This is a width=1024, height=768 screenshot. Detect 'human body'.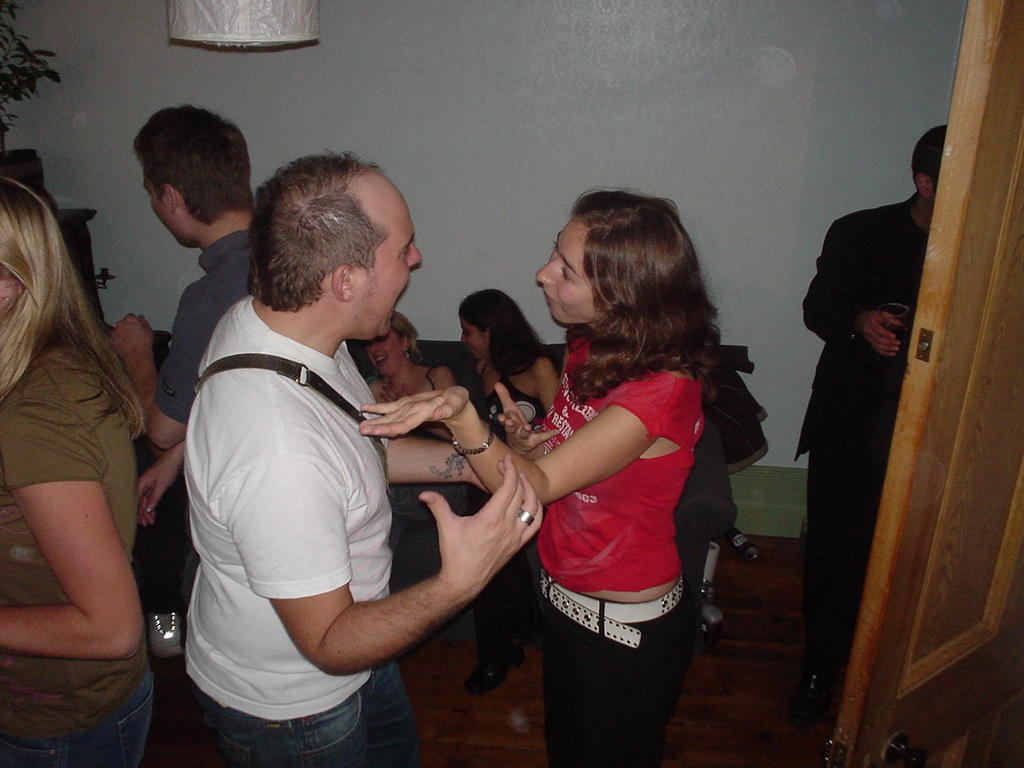
locate(797, 130, 942, 703).
